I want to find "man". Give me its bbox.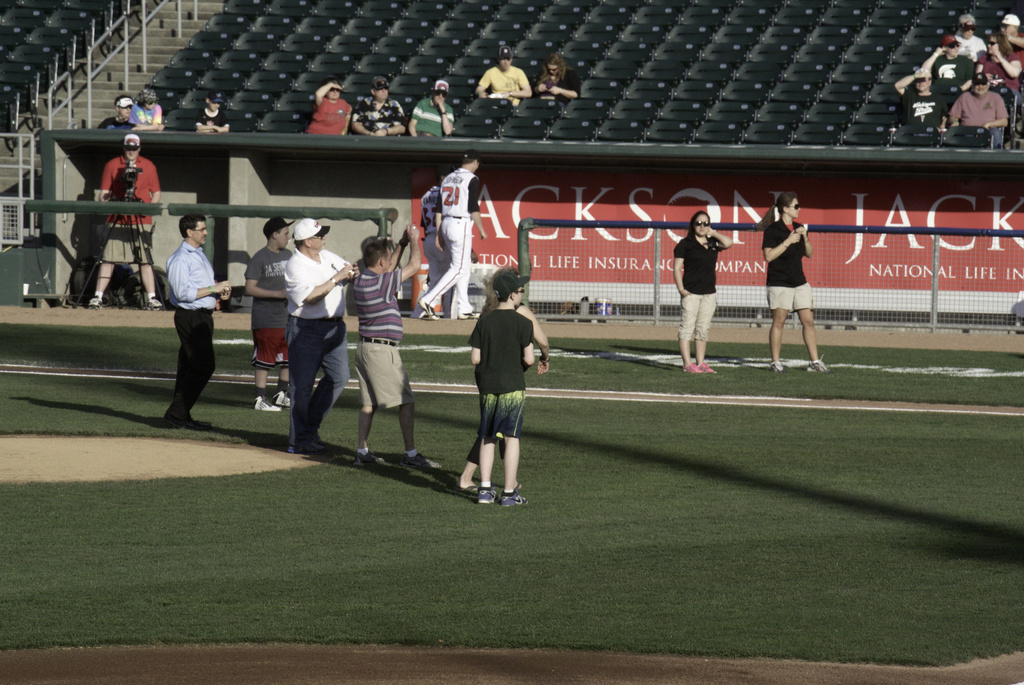
locate(417, 152, 489, 320).
